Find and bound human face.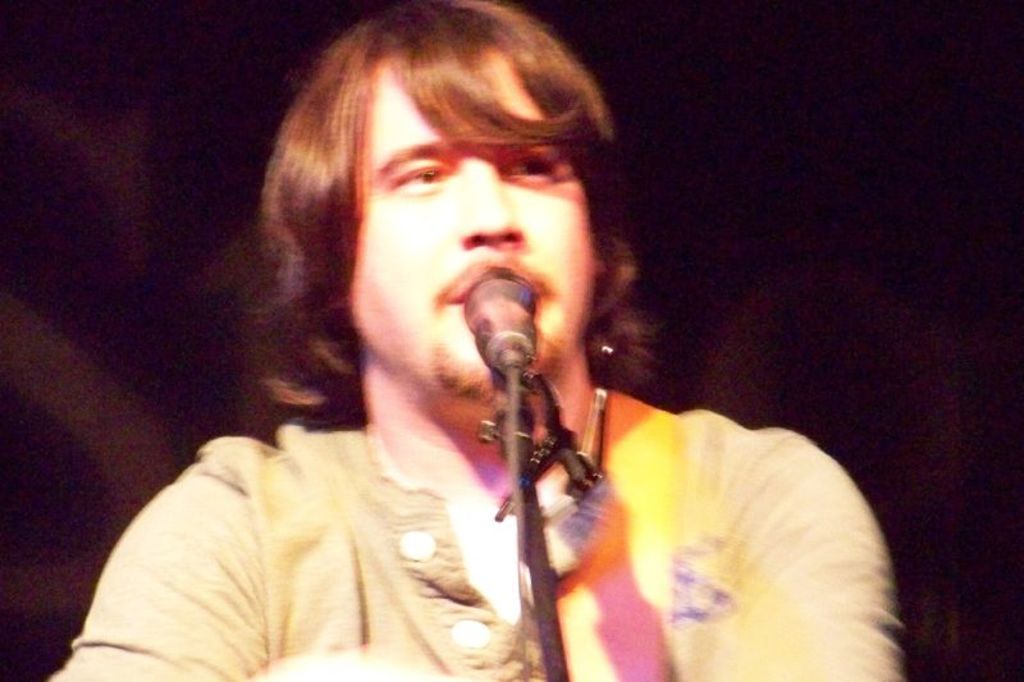
Bound: pyautogui.locateOnScreen(344, 61, 589, 404).
